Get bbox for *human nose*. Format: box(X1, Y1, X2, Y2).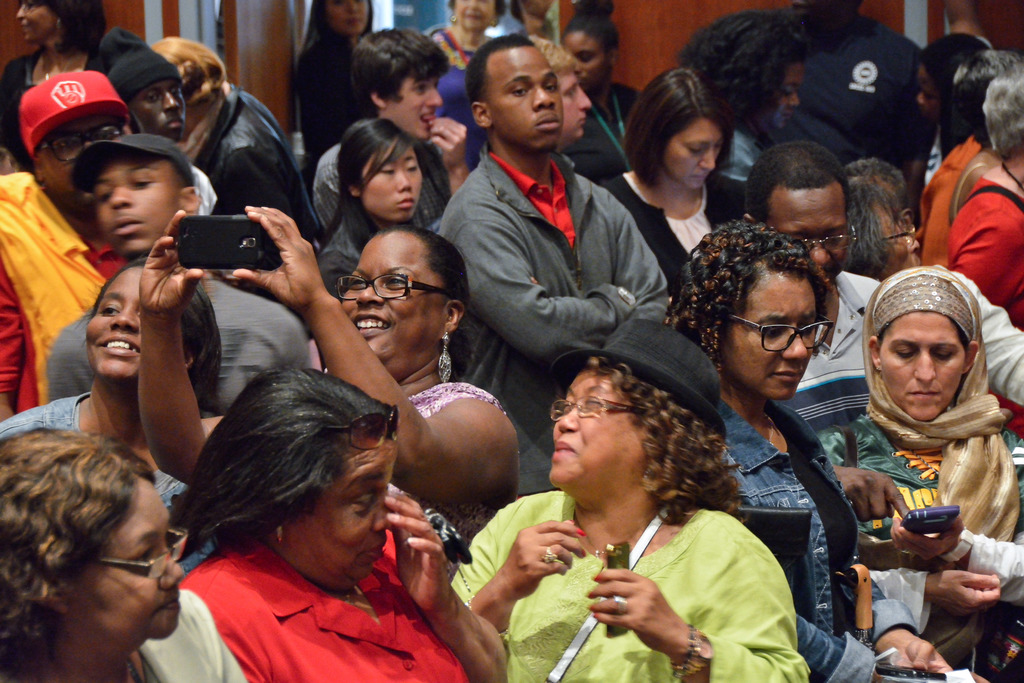
box(531, 85, 557, 111).
